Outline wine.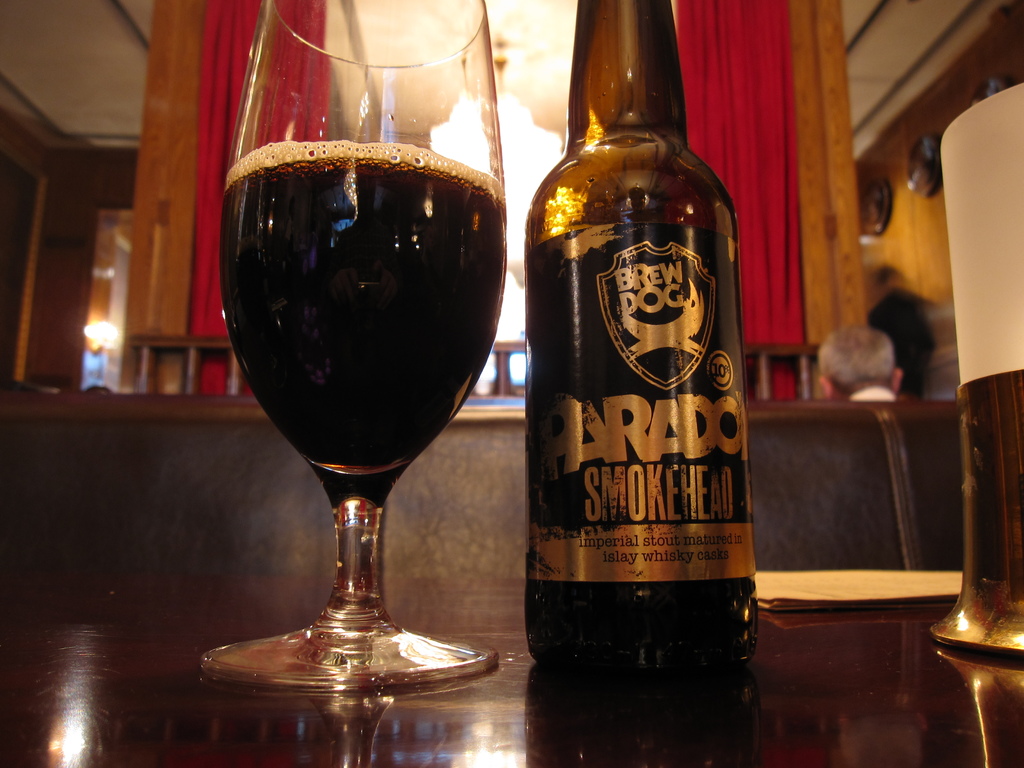
Outline: box(526, 0, 764, 659).
